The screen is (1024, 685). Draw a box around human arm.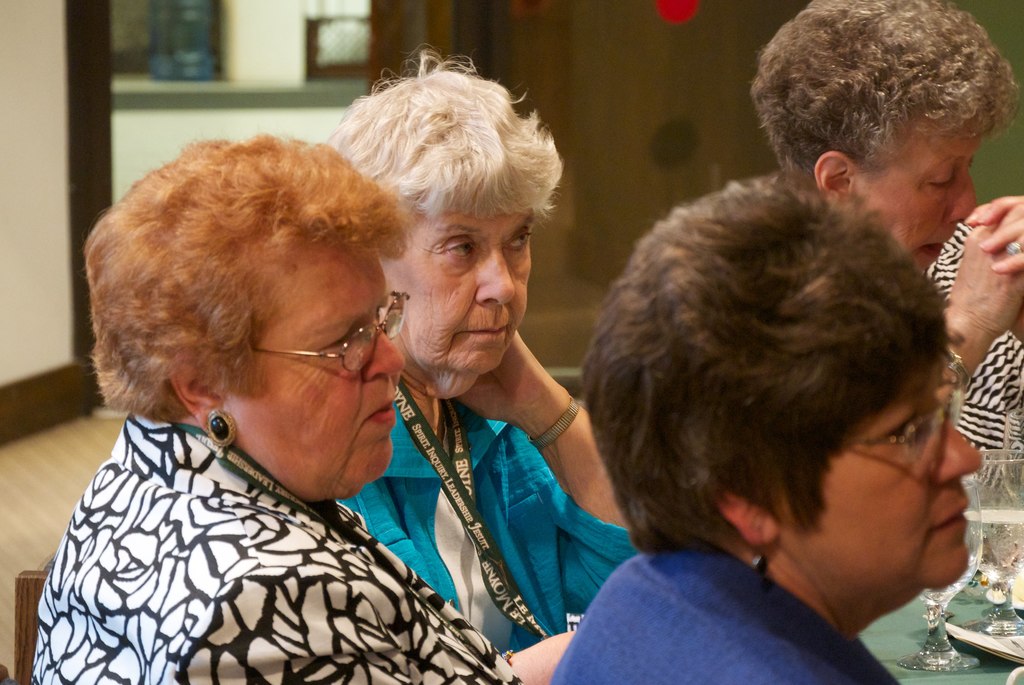
region(941, 194, 1023, 398).
